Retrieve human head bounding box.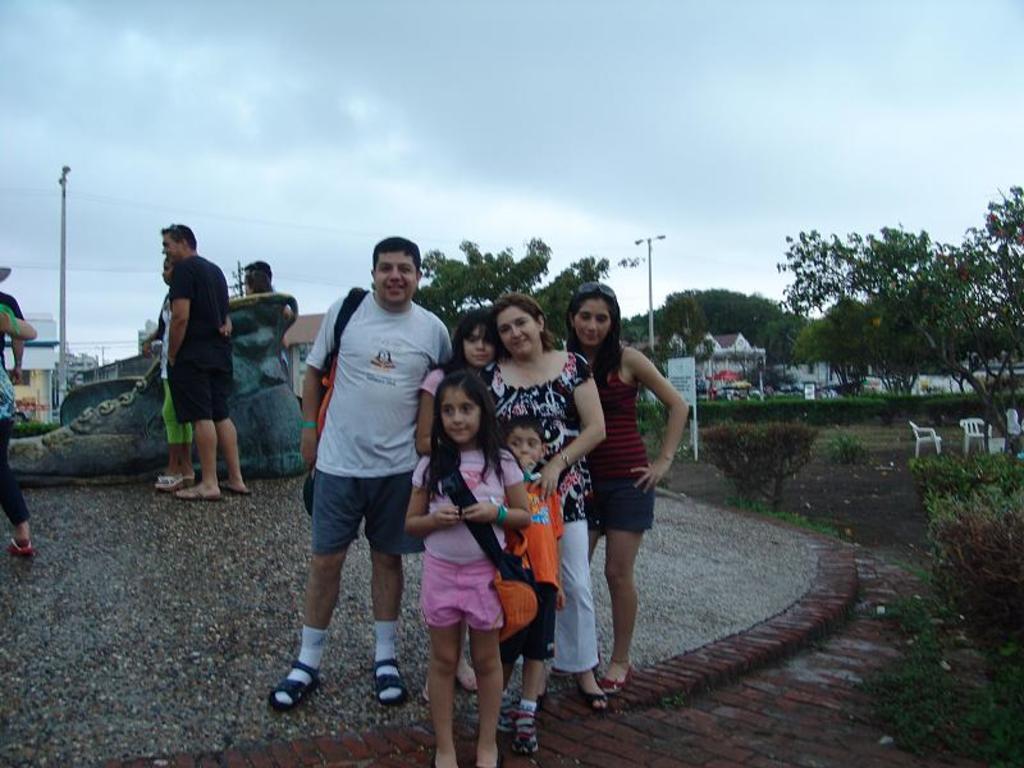
Bounding box: 161/259/177/287.
